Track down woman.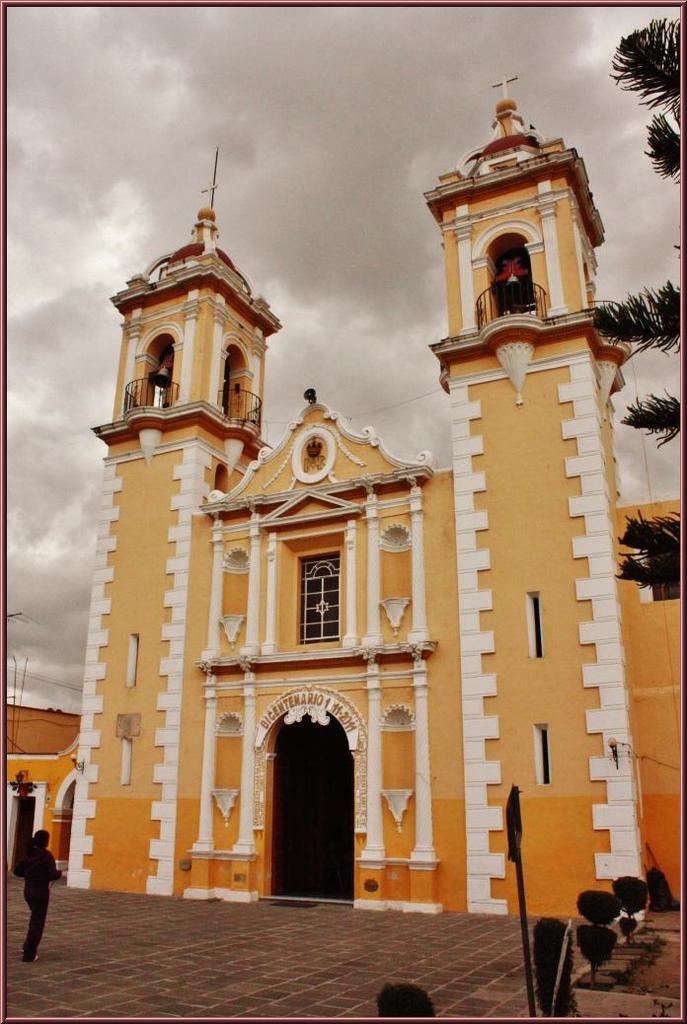
Tracked to l=0, t=815, r=73, b=966.
